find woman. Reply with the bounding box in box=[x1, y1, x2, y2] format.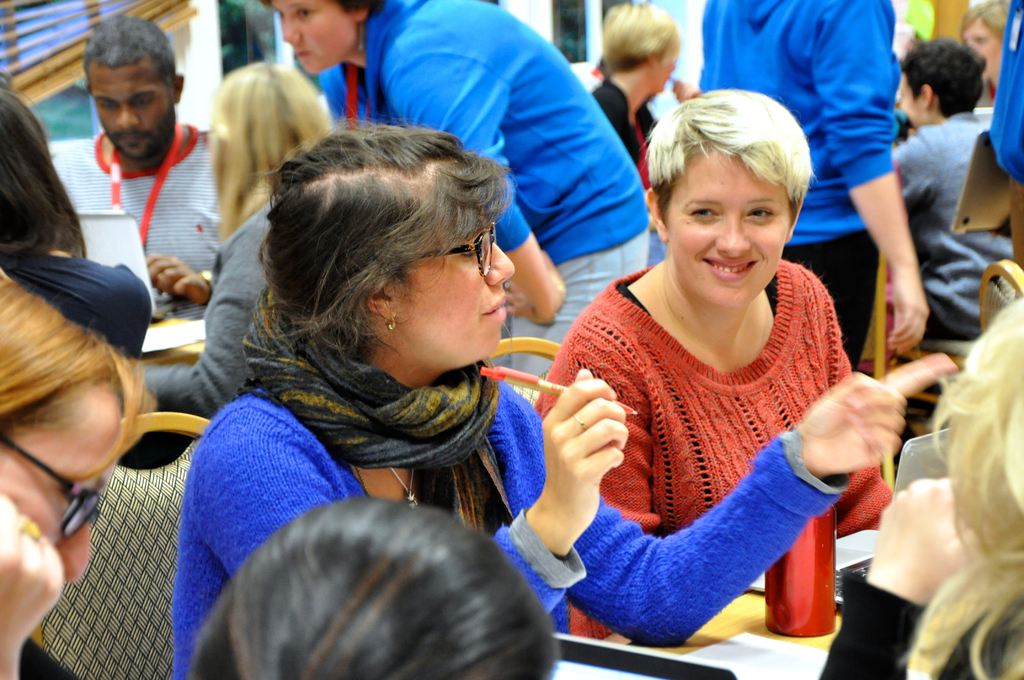
box=[175, 495, 555, 679].
